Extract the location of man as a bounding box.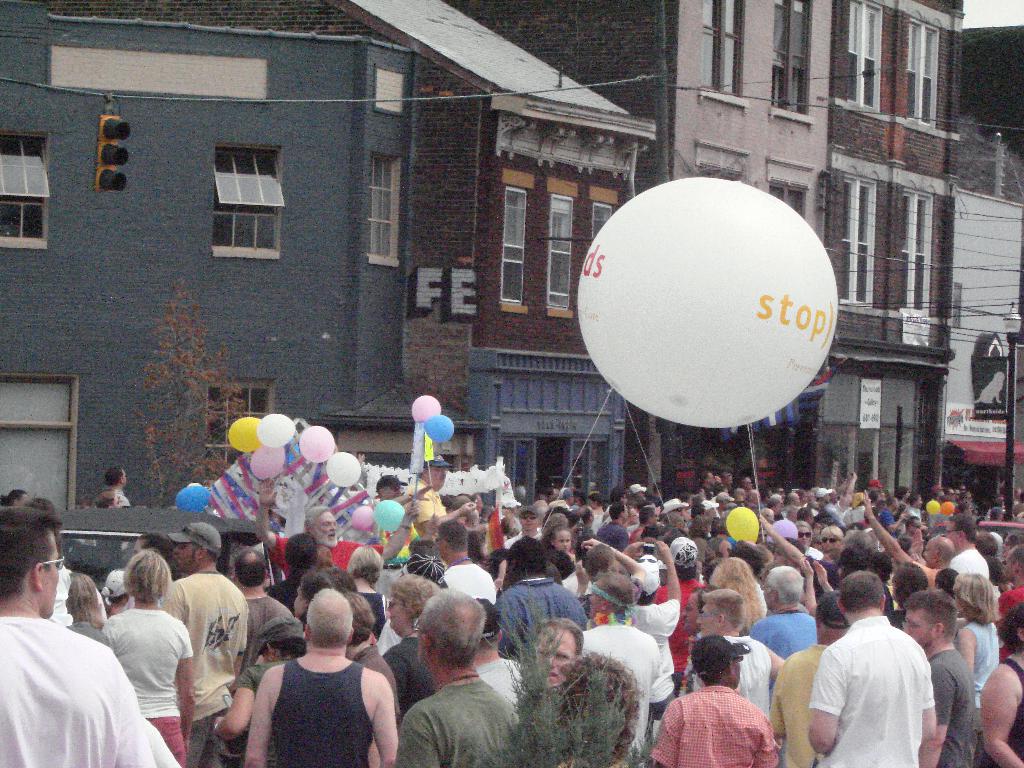
(left=470, top=592, right=531, bottom=756).
